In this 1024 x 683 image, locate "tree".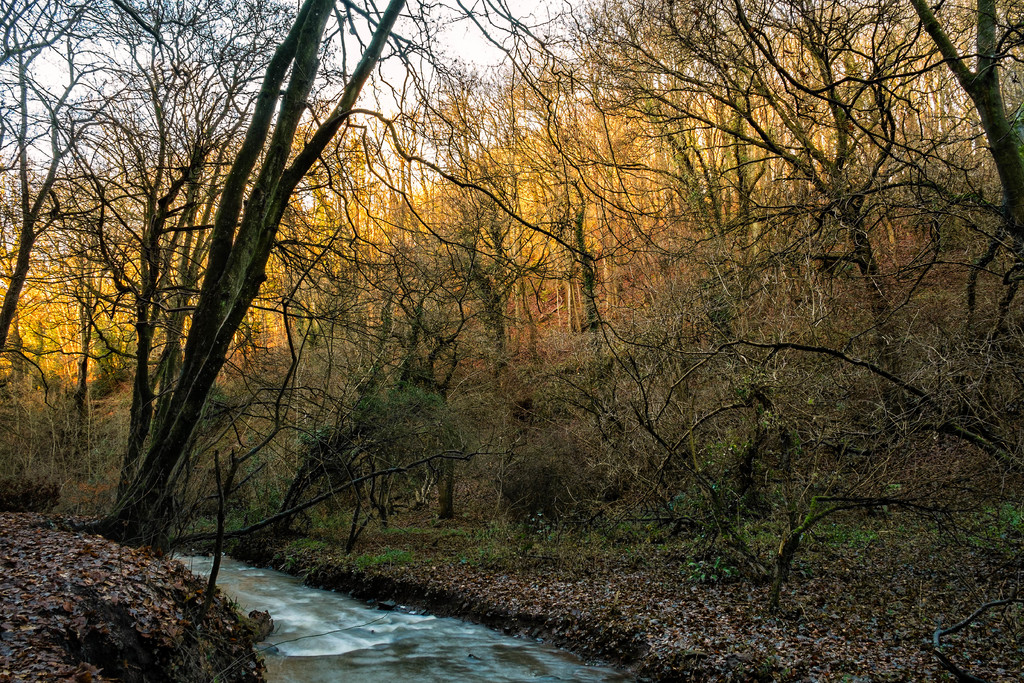
Bounding box: x1=35, y1=12, x2=376, y2=583.
